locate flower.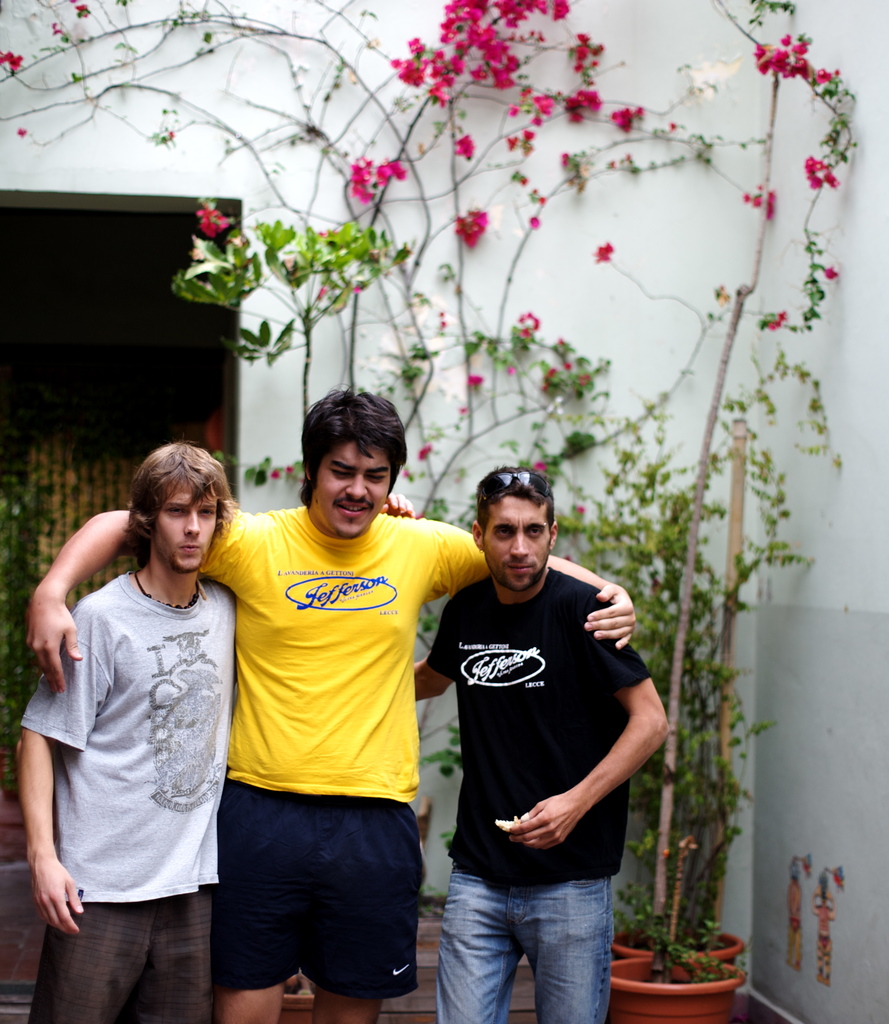
Bounding box: (745, 182, 776, 216).
